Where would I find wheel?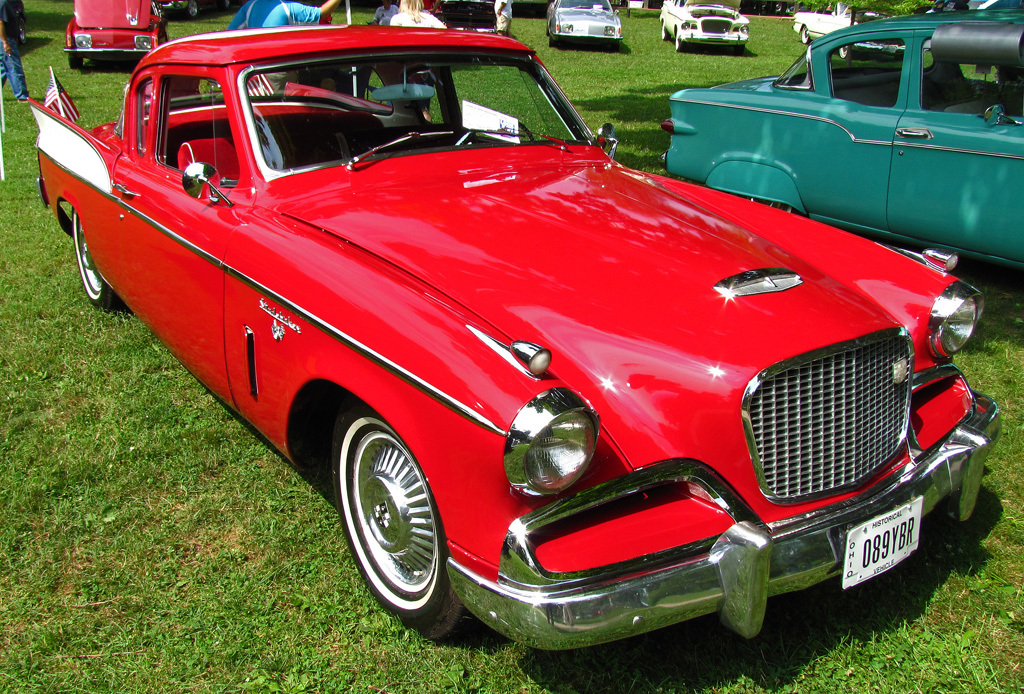
At 329:400:444:631.
